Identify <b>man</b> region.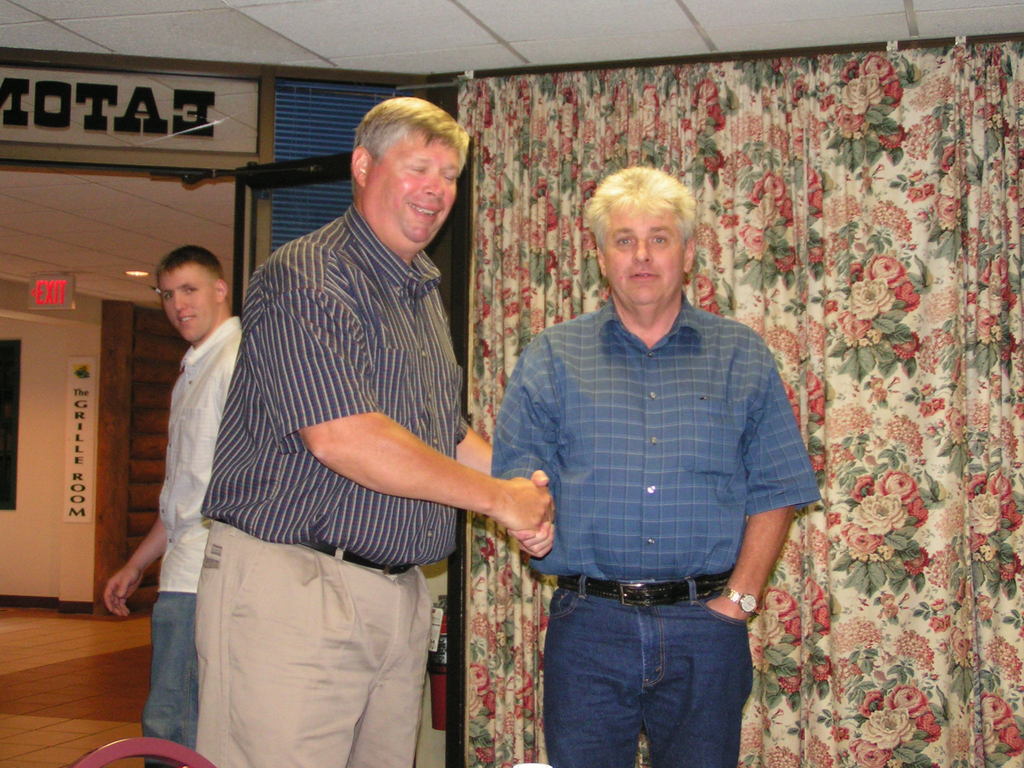
Region: box(490, 164, 822, 767).
